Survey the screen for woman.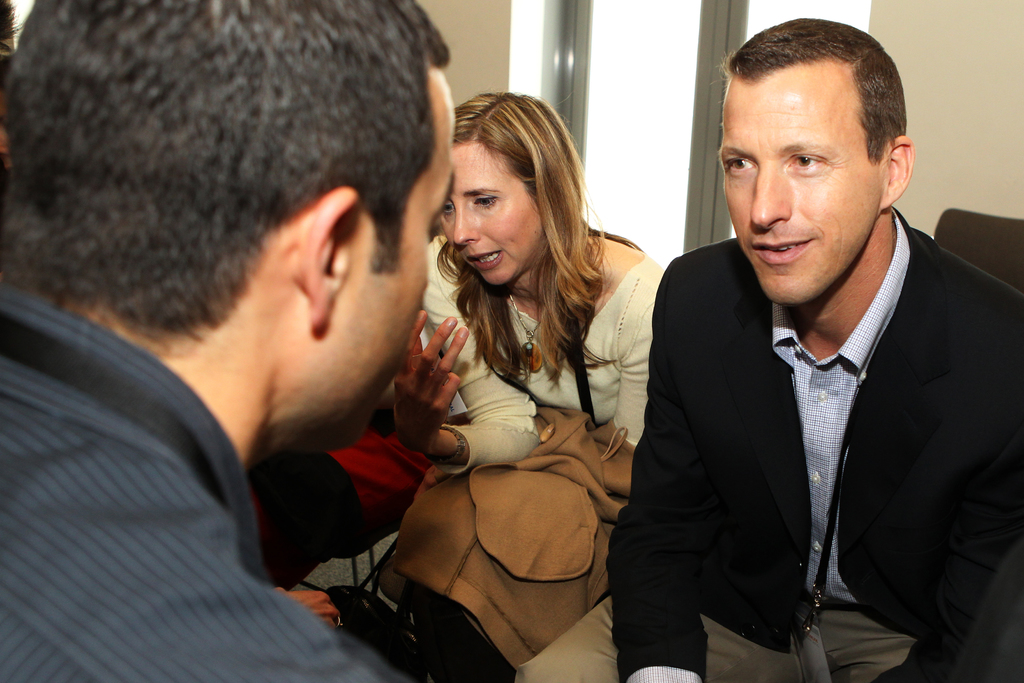
Survey found: [378,104,653,675].
